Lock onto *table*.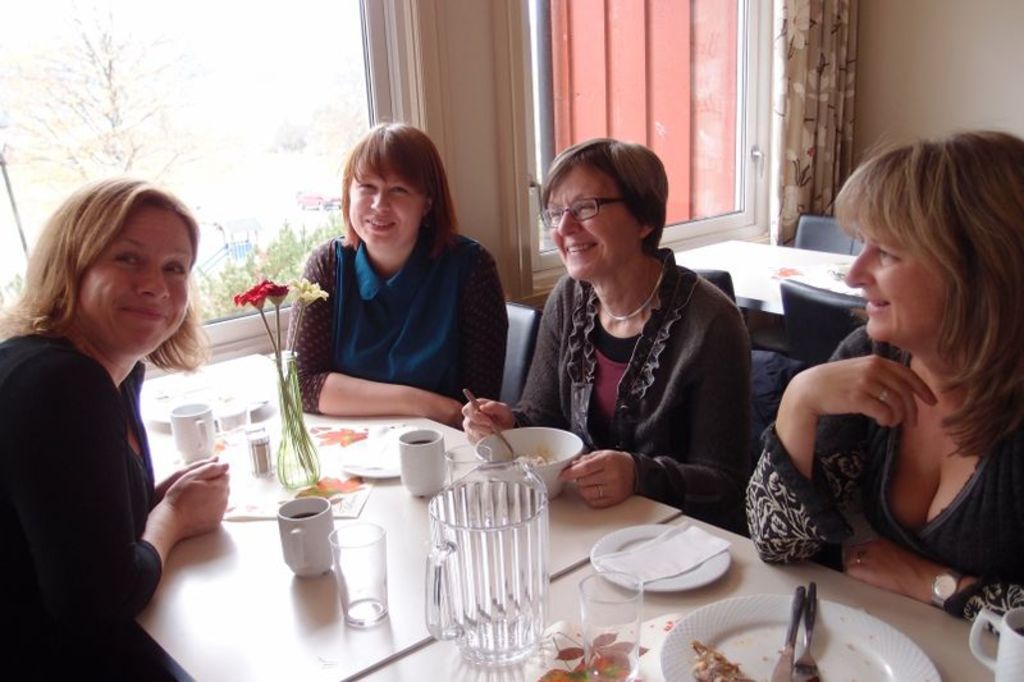
Locked: [67, 349, 931, 681].
